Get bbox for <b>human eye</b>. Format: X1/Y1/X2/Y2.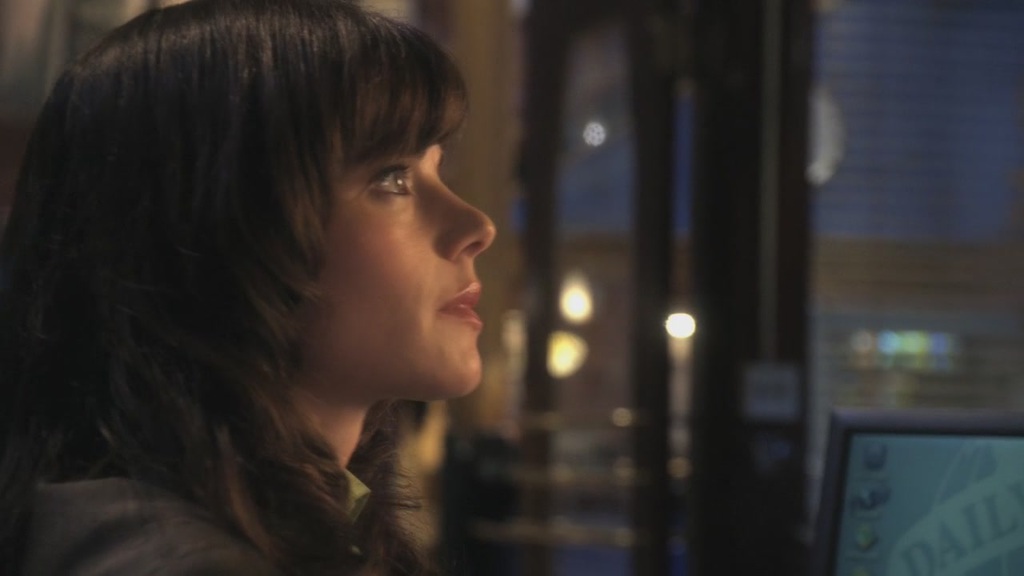
364/160/417/209.
